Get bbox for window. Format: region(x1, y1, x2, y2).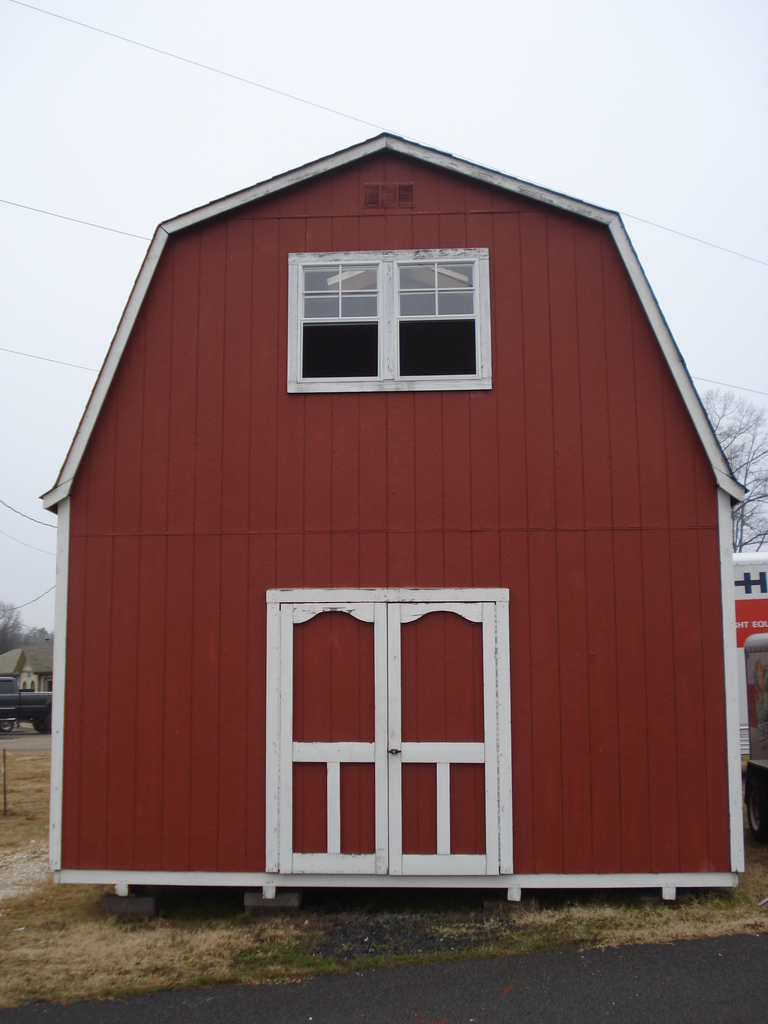
region(271, 230, 500, 381).
